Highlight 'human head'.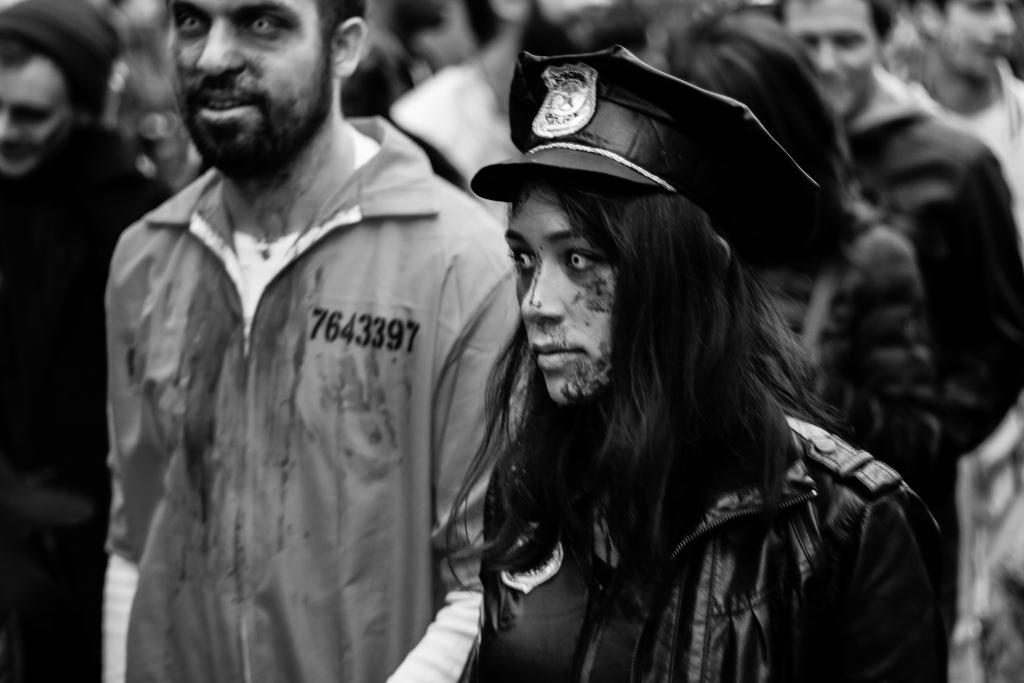
Highlighted region: (659,10,815,227).
